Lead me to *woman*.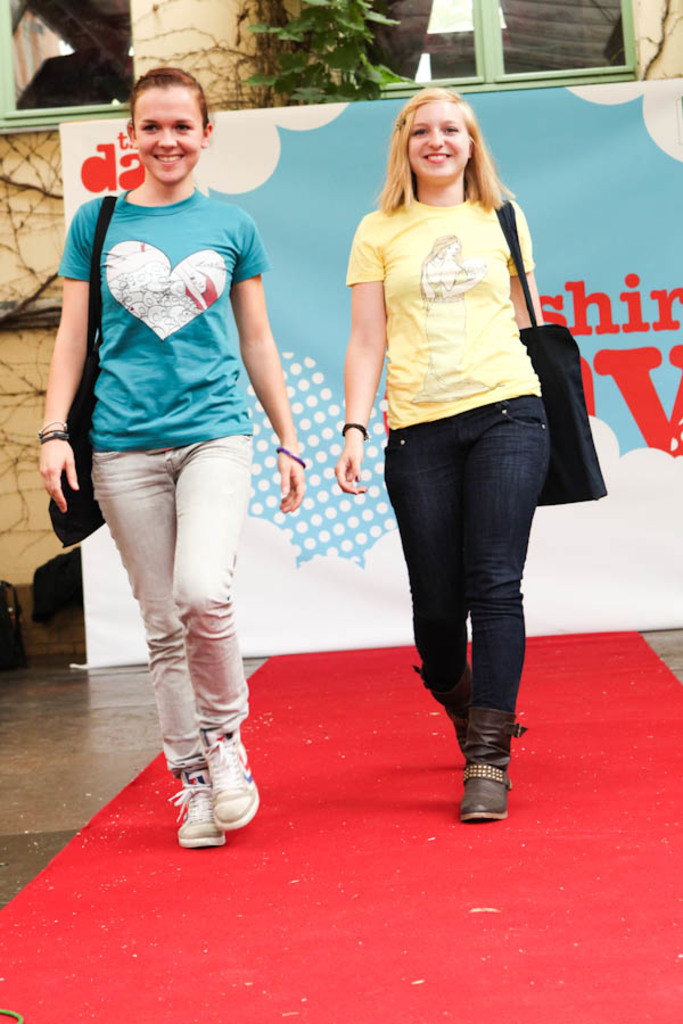
Lead to x1=313, y1=68, x2=581, y2=839.
